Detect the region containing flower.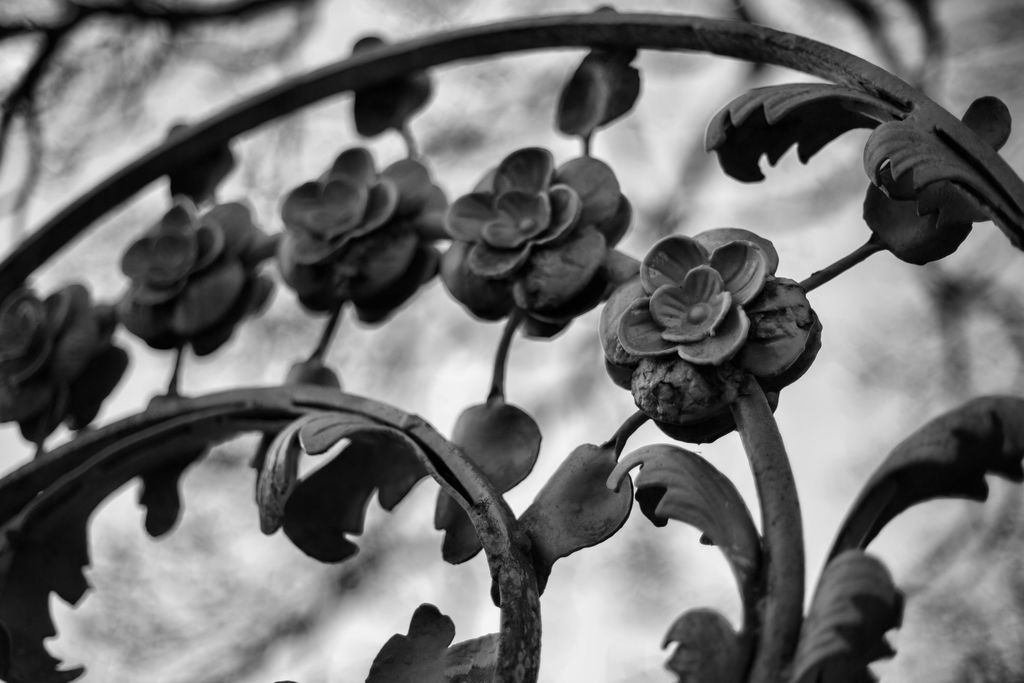
bbox(602, 202, 834, 424).
